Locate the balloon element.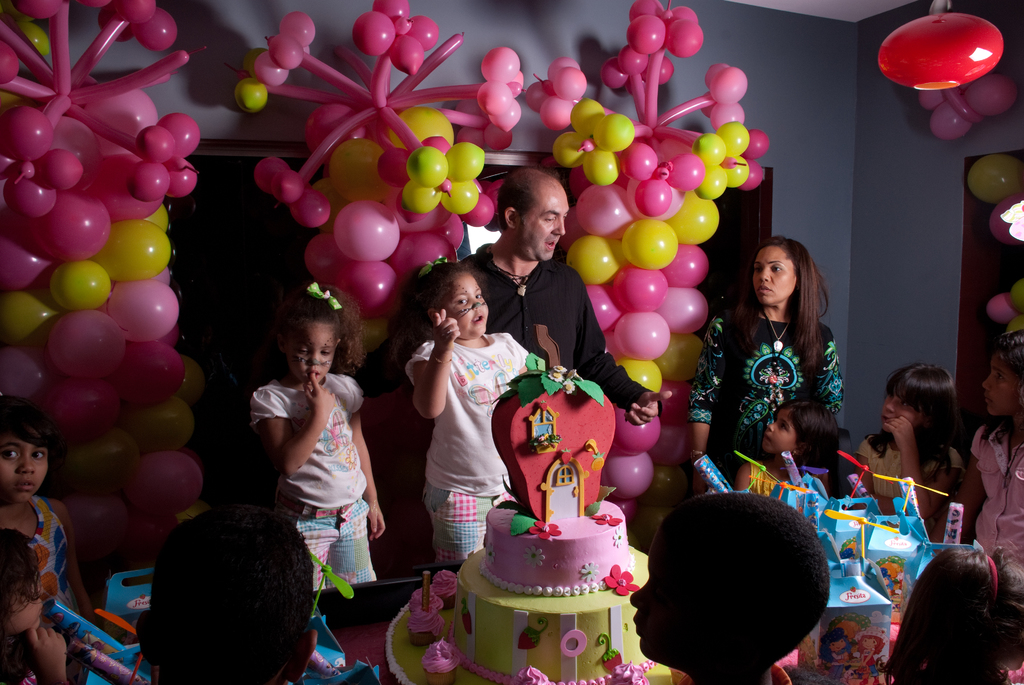
Element bbox: bbox(288, 180, 330, 229).
